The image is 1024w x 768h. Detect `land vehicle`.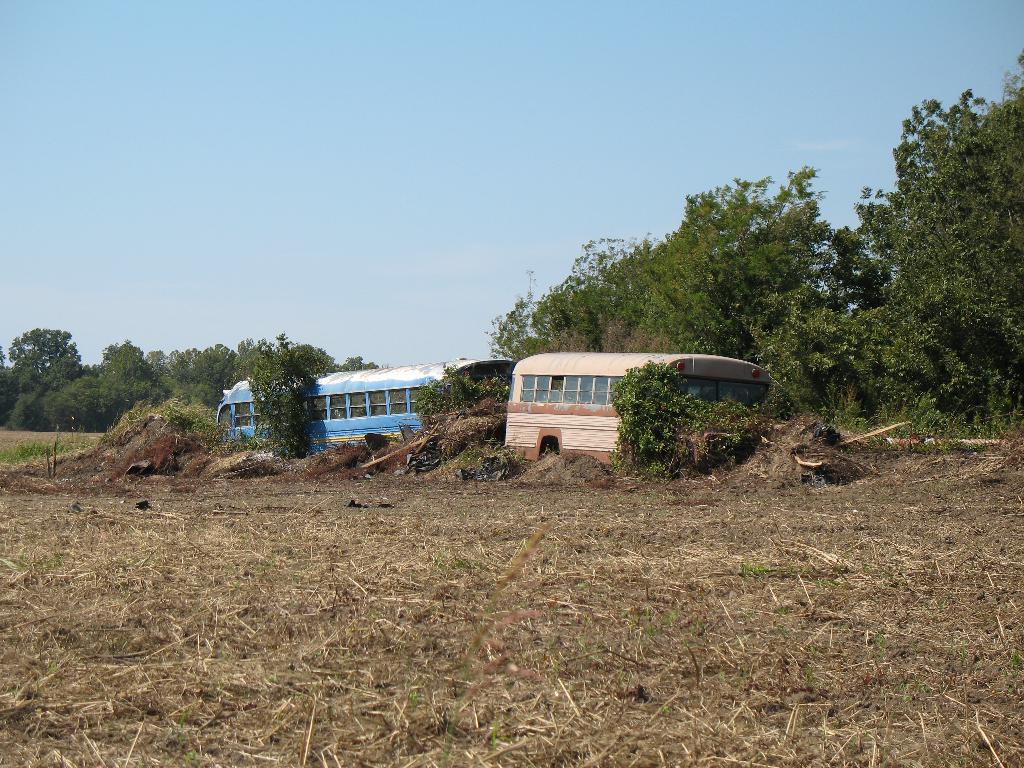
Detection: 490, 340, 776, 480.
